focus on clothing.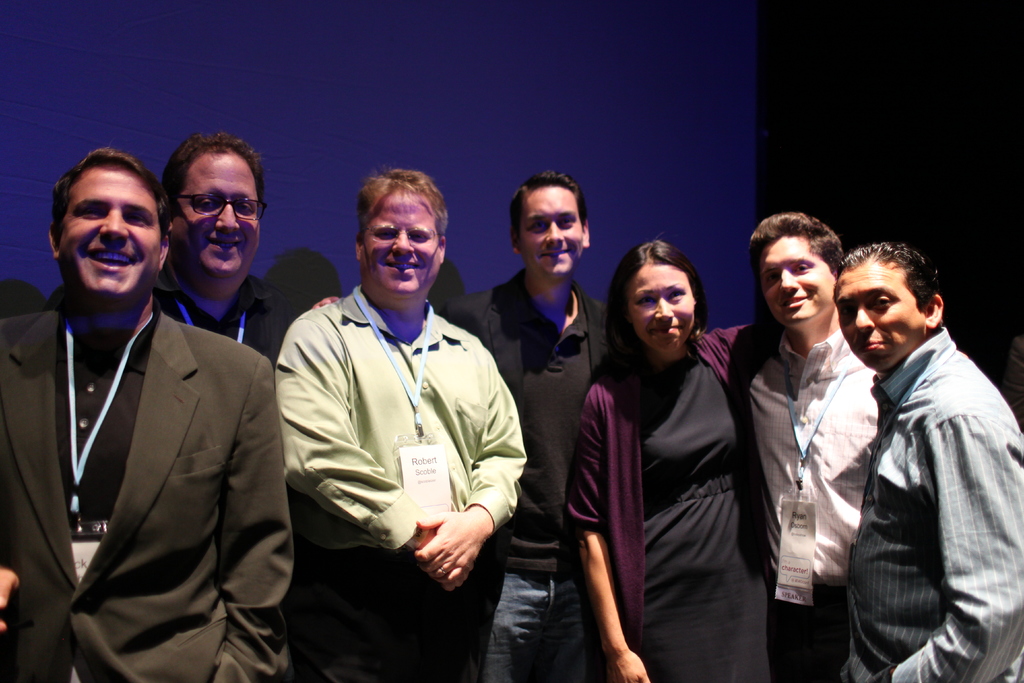
Focused at <box>0,307,290,682</box>.
